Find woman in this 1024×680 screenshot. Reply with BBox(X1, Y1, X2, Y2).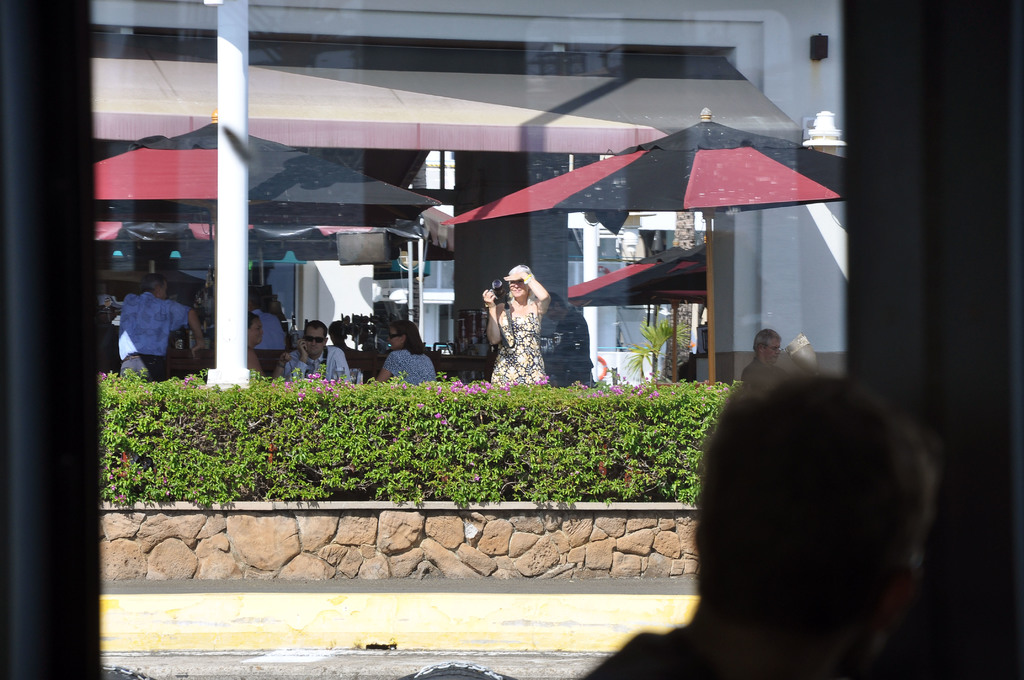
BBox(243, 309, 290, 379).
